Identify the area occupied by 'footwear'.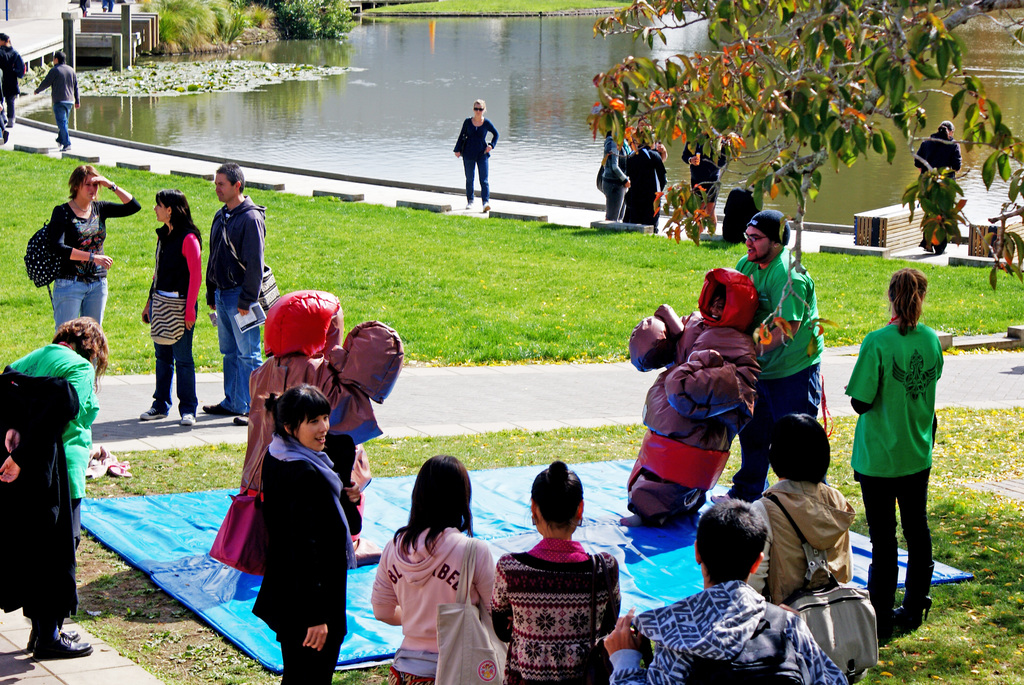
Area: {"x1": 108, "y1": 461, "x2": 131, "y2": 475}.
